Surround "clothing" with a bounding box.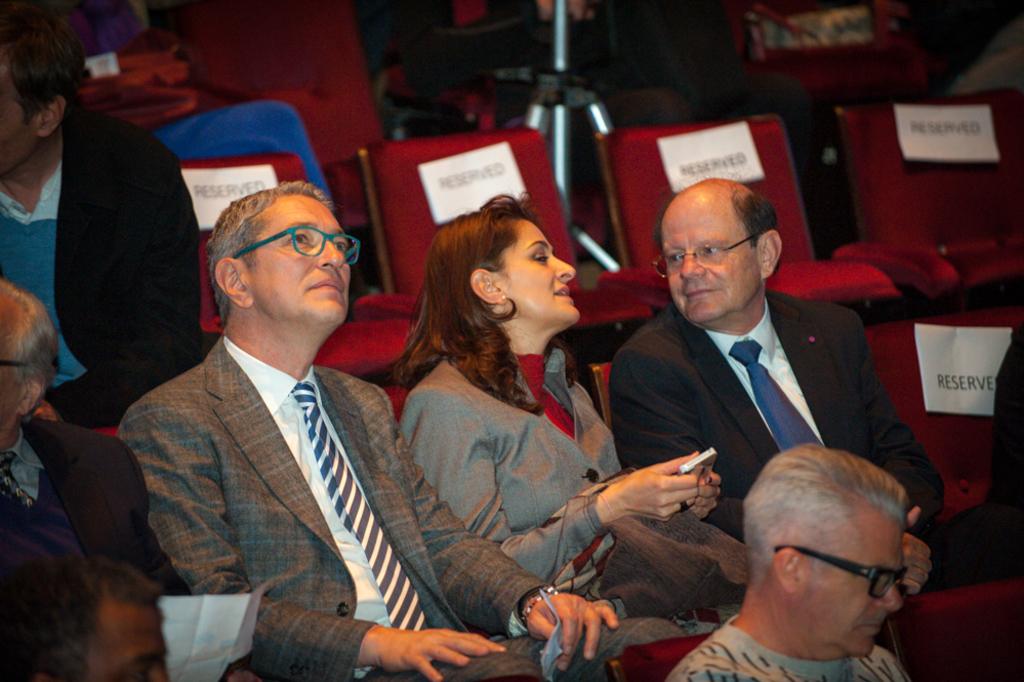
0, 94, 204, 419.
